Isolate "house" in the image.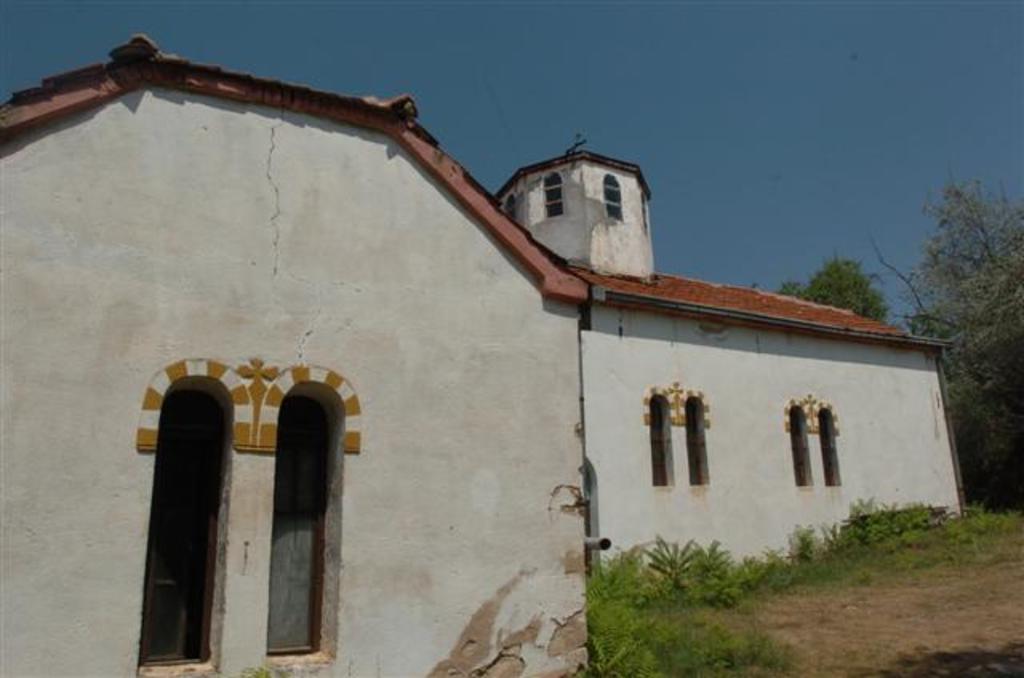
Isolated region: <bbox>24, 85, 990, 662</bbox>.
